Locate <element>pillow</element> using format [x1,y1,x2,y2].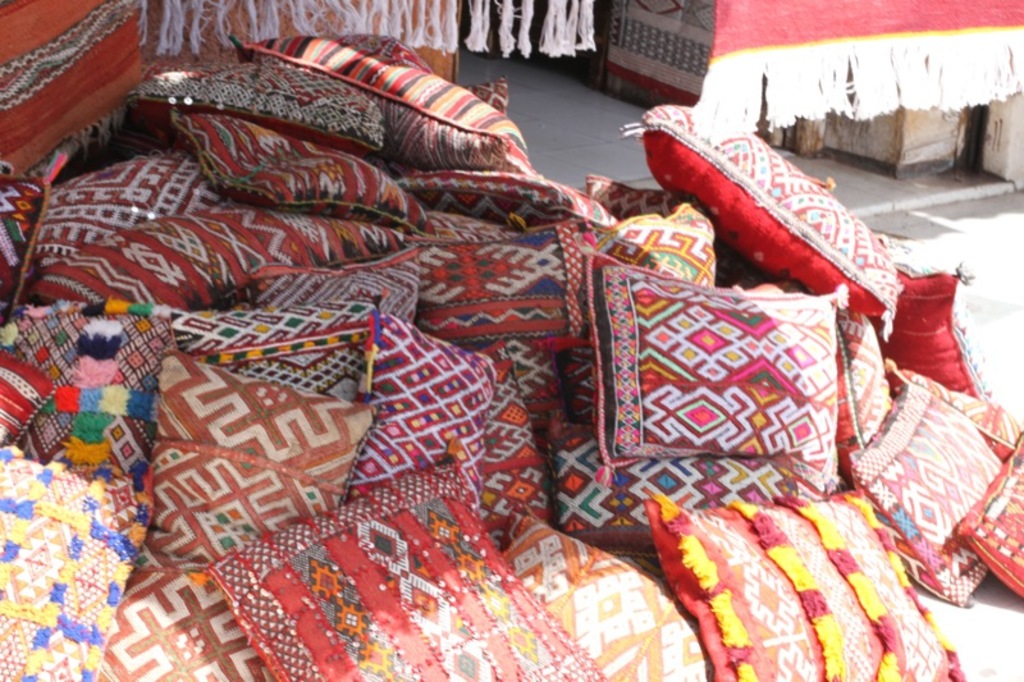
[398,242,591,357].
